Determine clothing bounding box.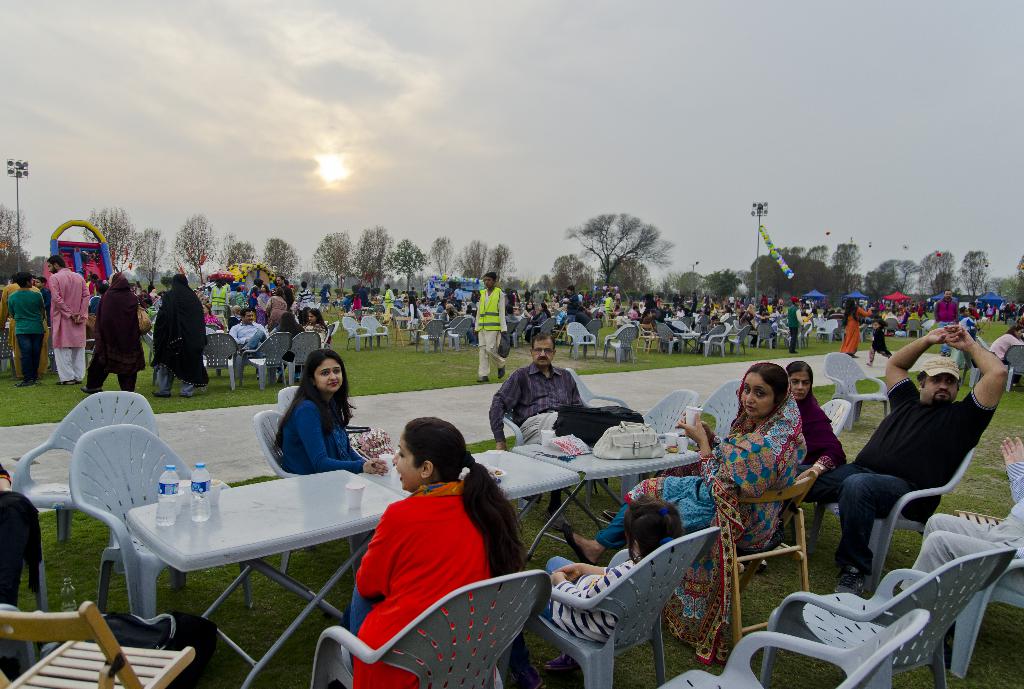
Determined: left=800, top=401, right=844, bottom=485.
